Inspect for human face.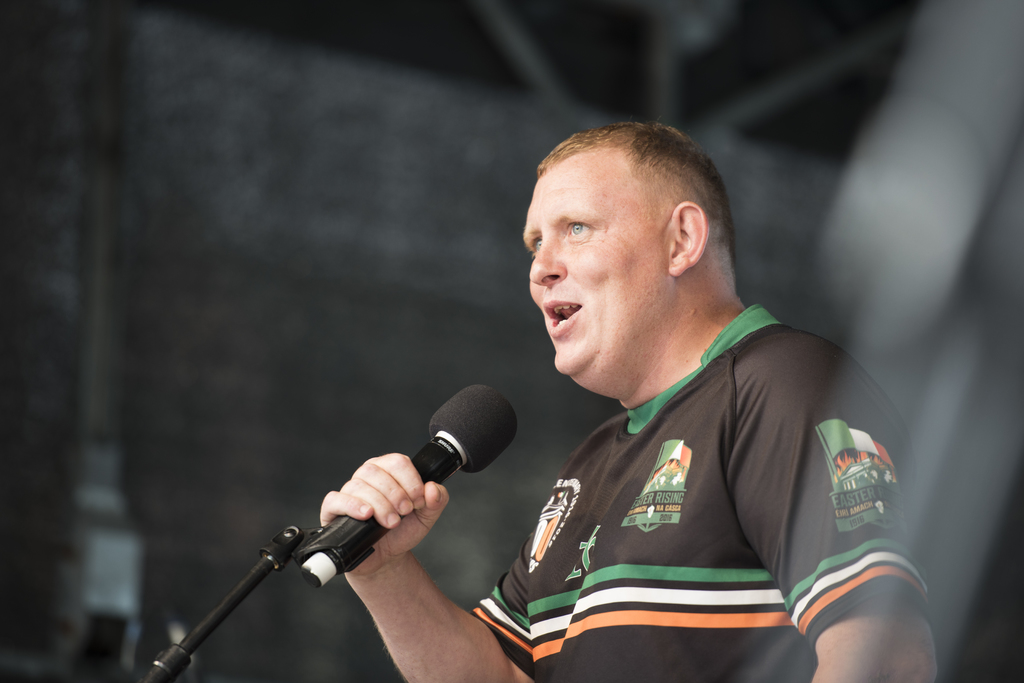
Inspection: l=521, t=172, r=671, b=390.
